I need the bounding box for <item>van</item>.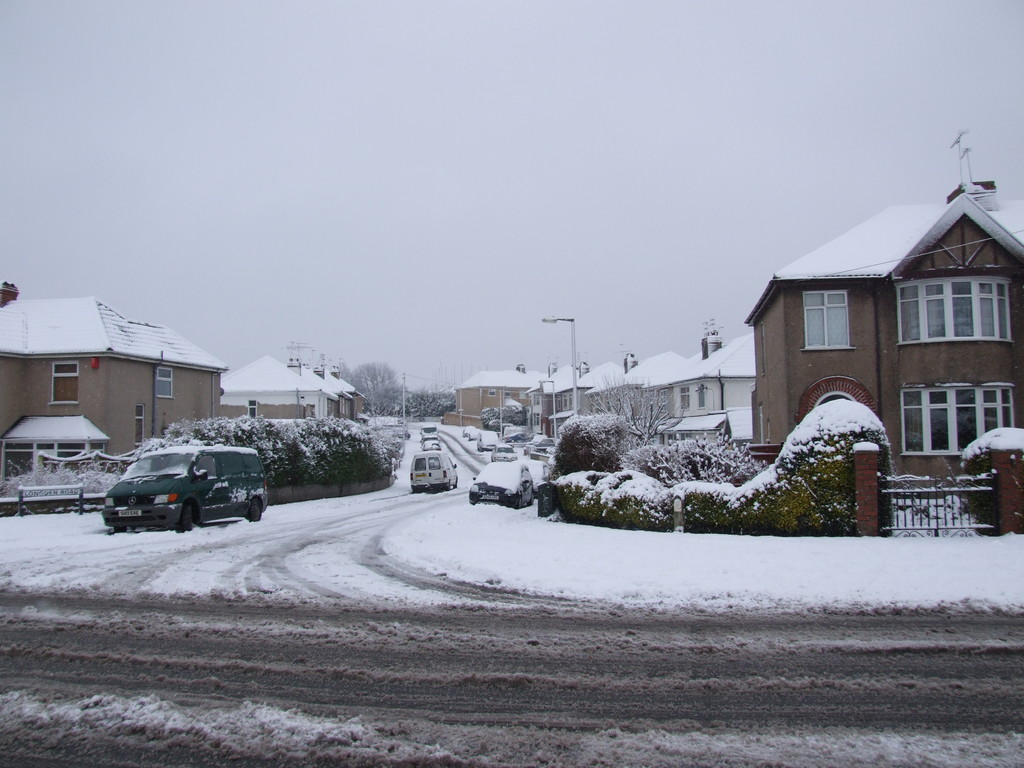
Here it is: (x1=409, y1=446, x2=459, y2=495).
